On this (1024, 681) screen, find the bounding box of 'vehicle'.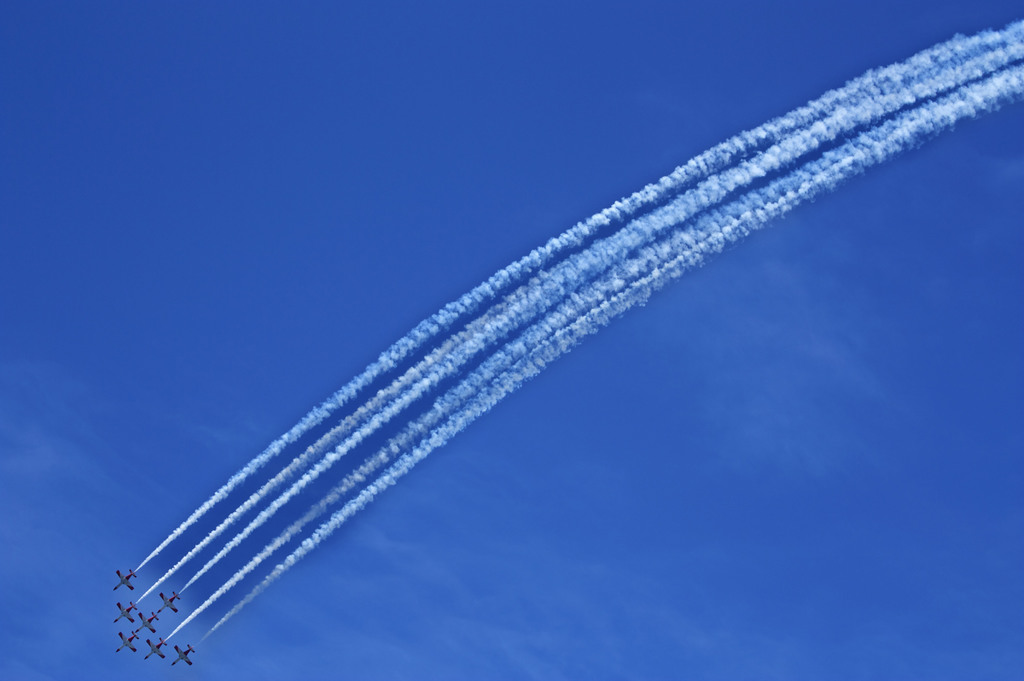
Bounding box: left=158, top=591, right=182, bottom=612.
